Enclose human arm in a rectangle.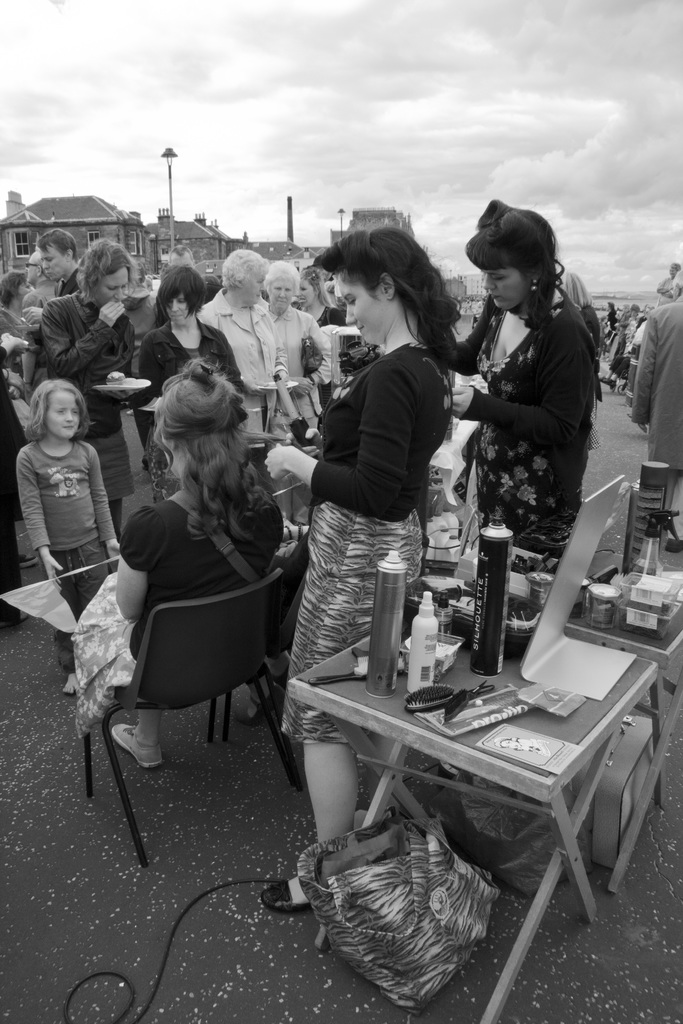
(625, 309, 658, 428).
